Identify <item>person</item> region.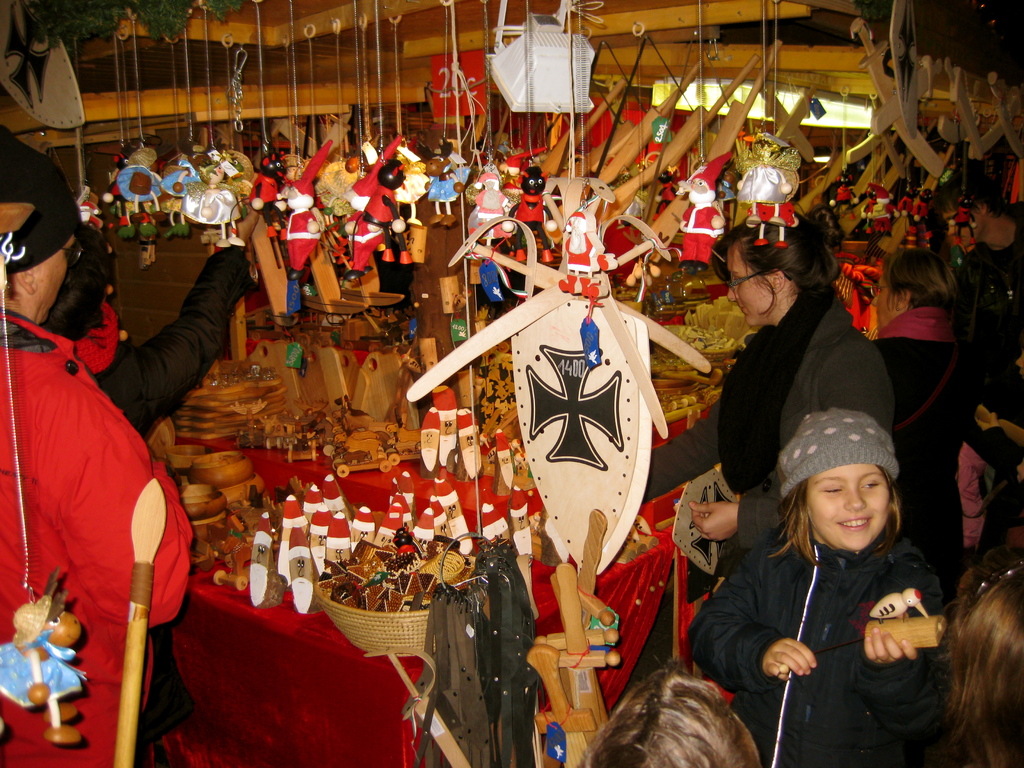
Region: 699 413 947 765.
